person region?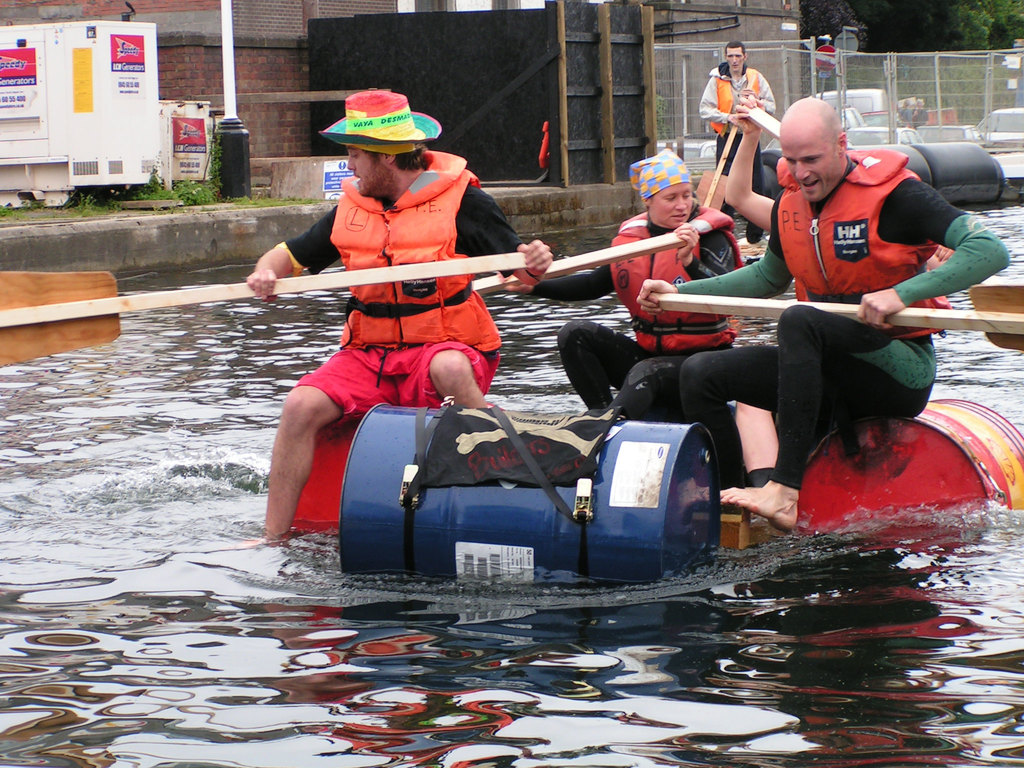
[237,86,552,552]
